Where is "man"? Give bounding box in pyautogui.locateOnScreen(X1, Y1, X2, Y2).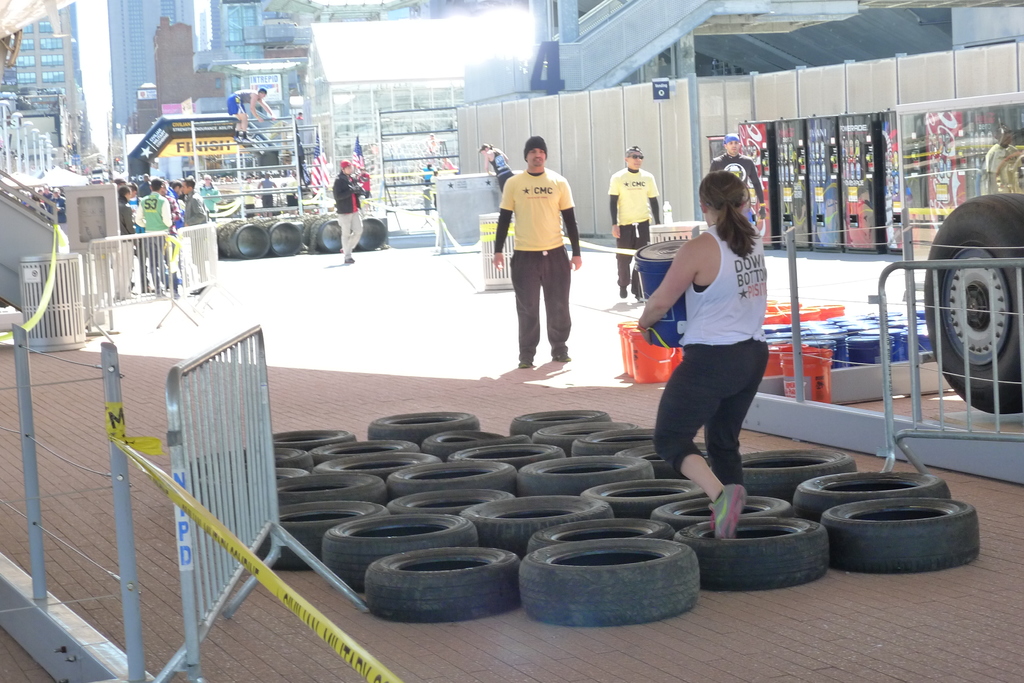
pyautogui.locateOnScreen(224, 84, 274, 142).
